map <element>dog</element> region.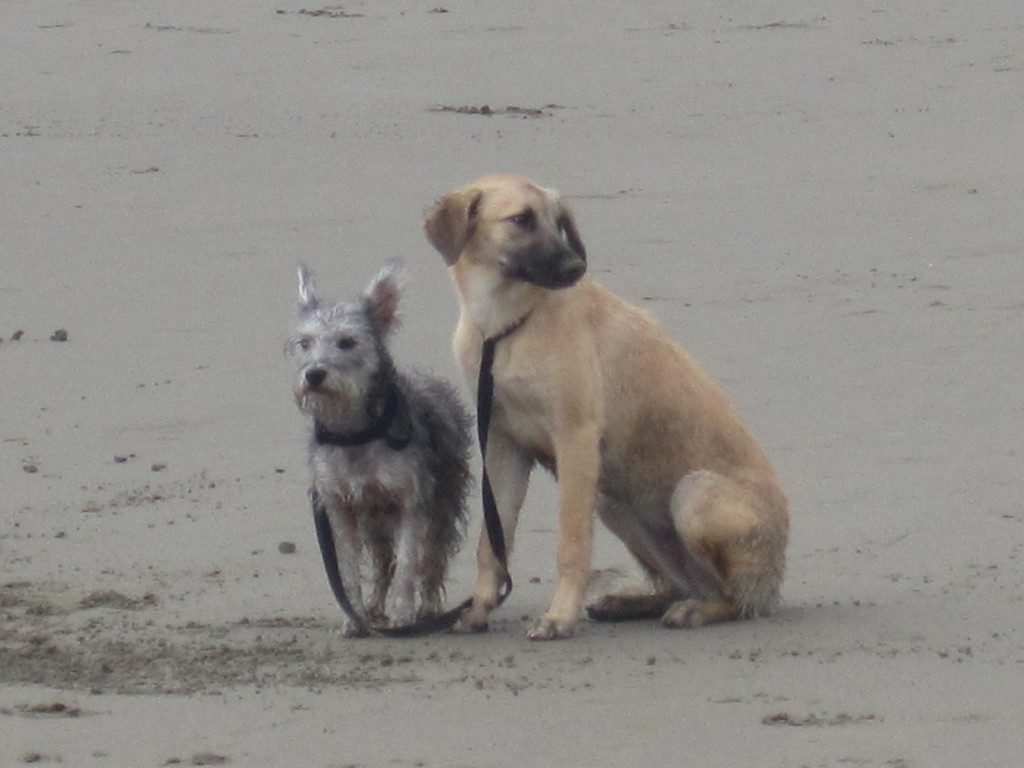
Mapped to {"x1": 277, "y1": 260, "x2": 476, "y2": 639}.
